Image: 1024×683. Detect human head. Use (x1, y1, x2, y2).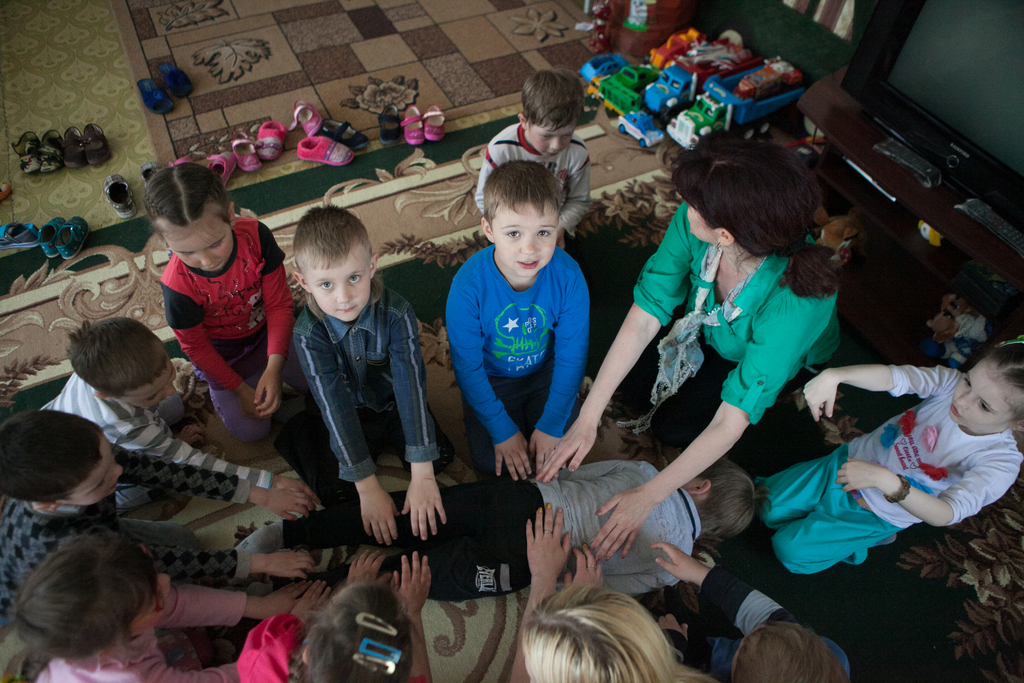
(0, 409, 127, 511).
